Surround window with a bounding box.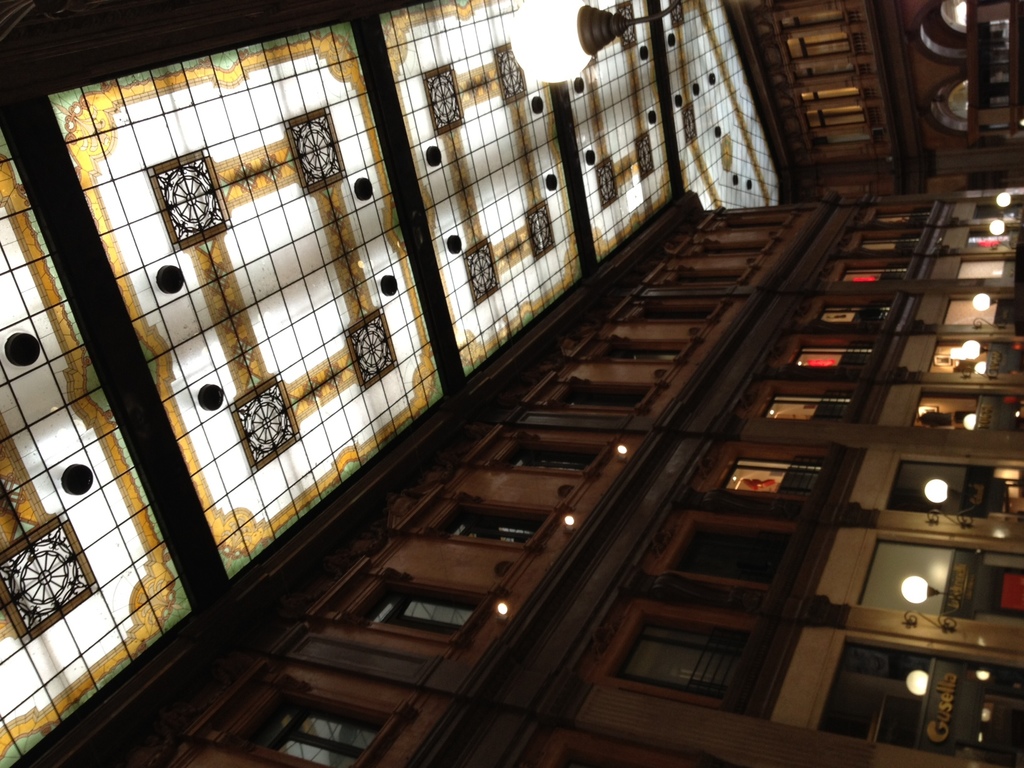
<bbox>443, 516, 545, 545</bbox>.
